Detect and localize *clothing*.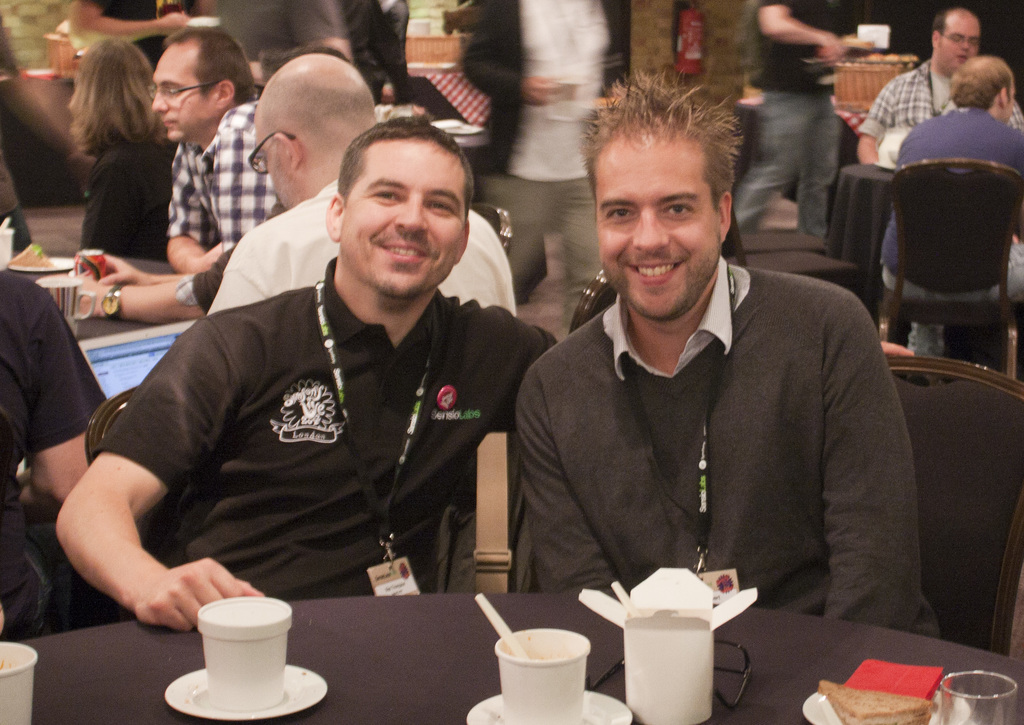
Localized at bbox=(510, 241, 950, 646).
